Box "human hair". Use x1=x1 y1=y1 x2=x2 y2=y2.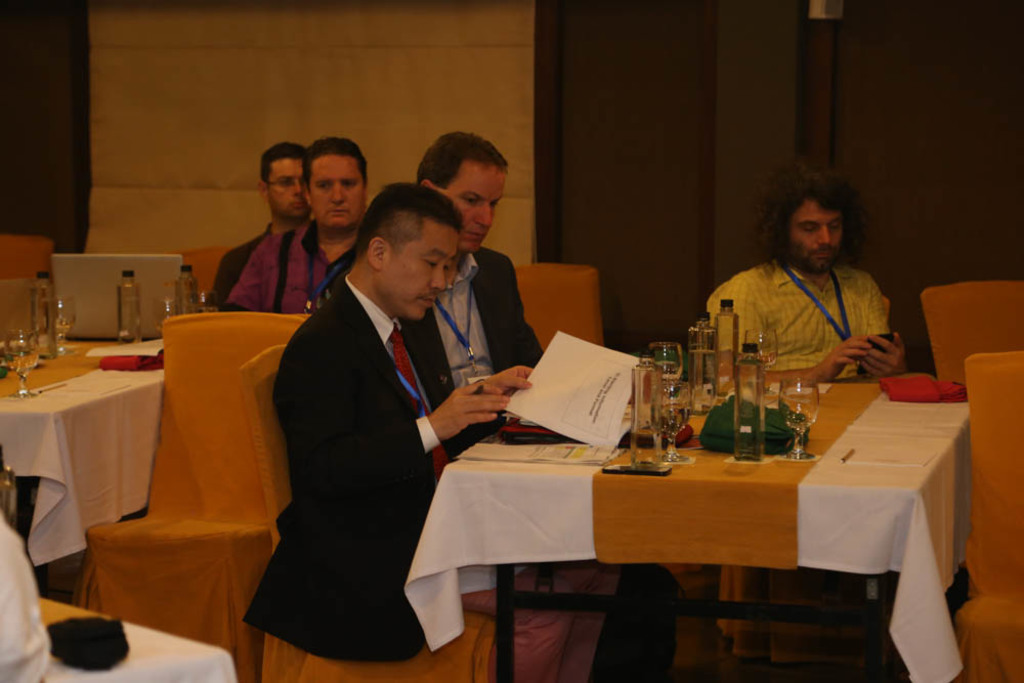
x1=306 y1=134 x2=369 y2=183.
